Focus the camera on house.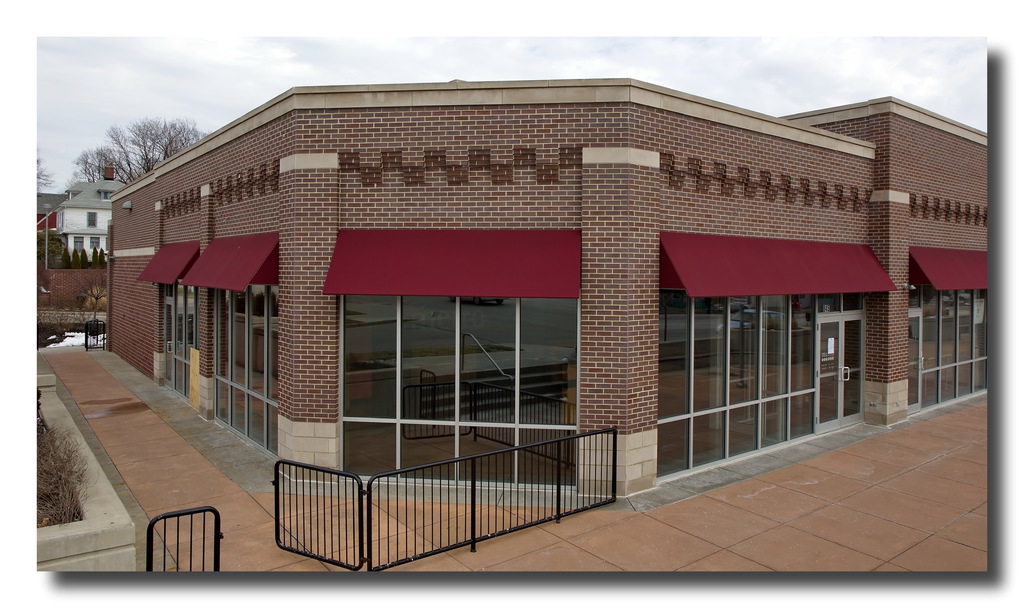
Focus region: x1=45, y1=157, x2=128, y2=262.
